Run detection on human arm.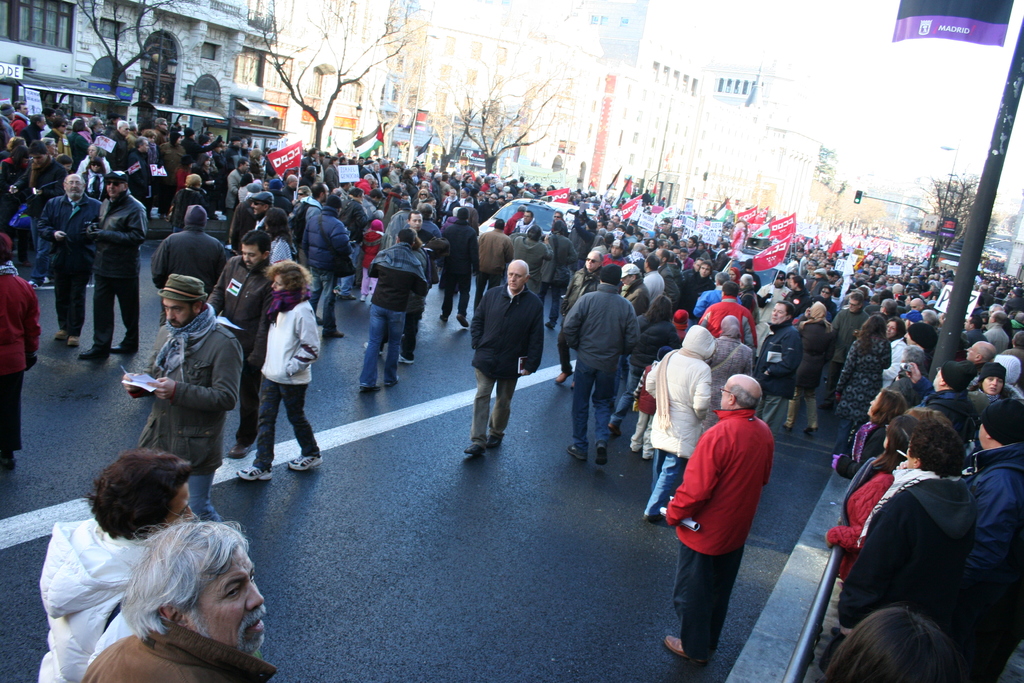
Result: 86, 208, 147, 249.
